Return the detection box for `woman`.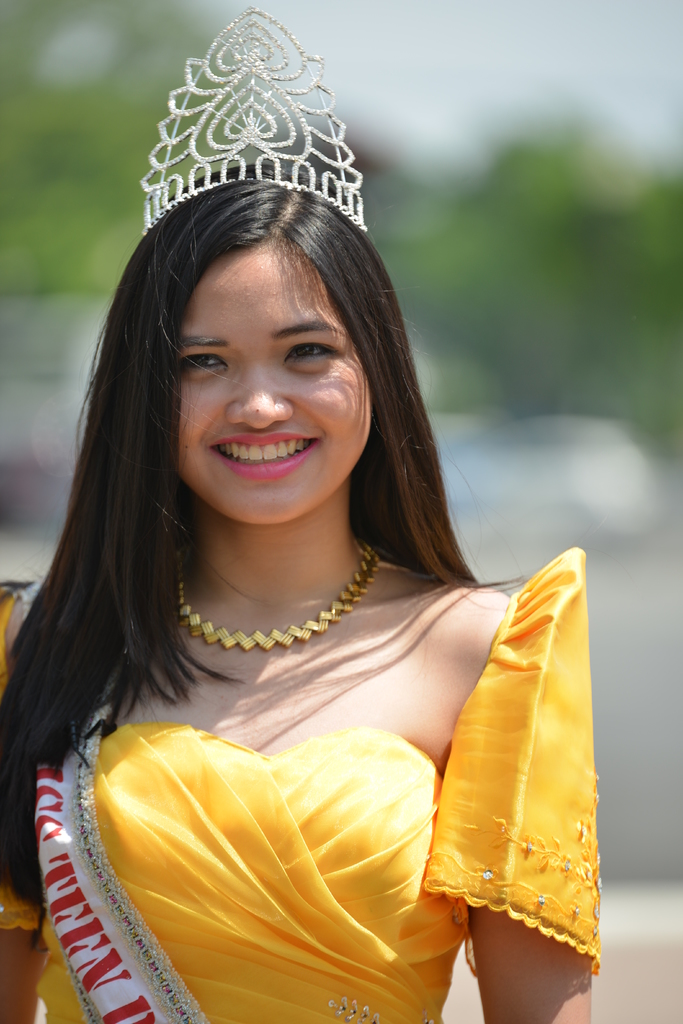
2:150:592:1023.
